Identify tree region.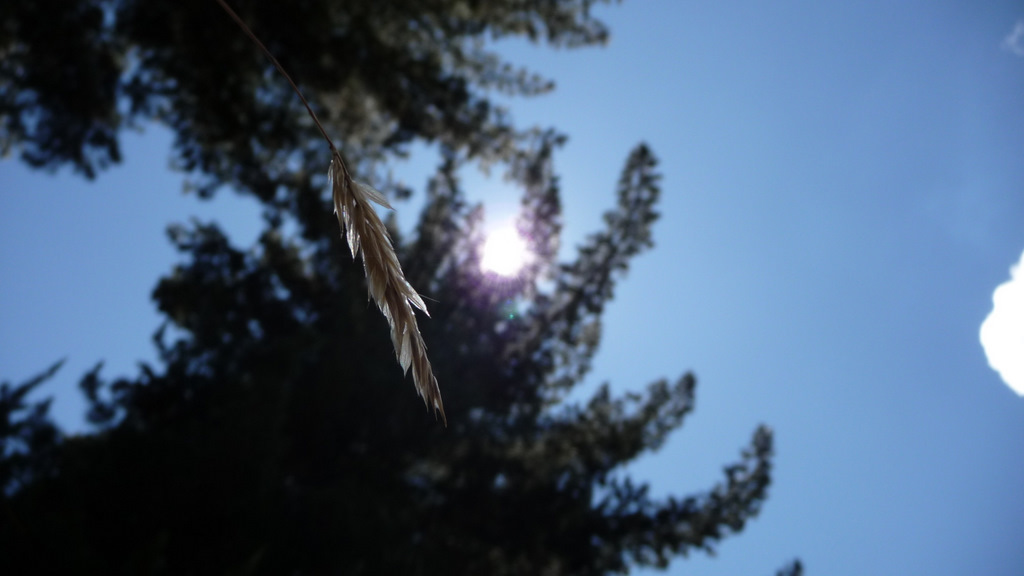
Region: l=0, t=0, r=622, b=243.
